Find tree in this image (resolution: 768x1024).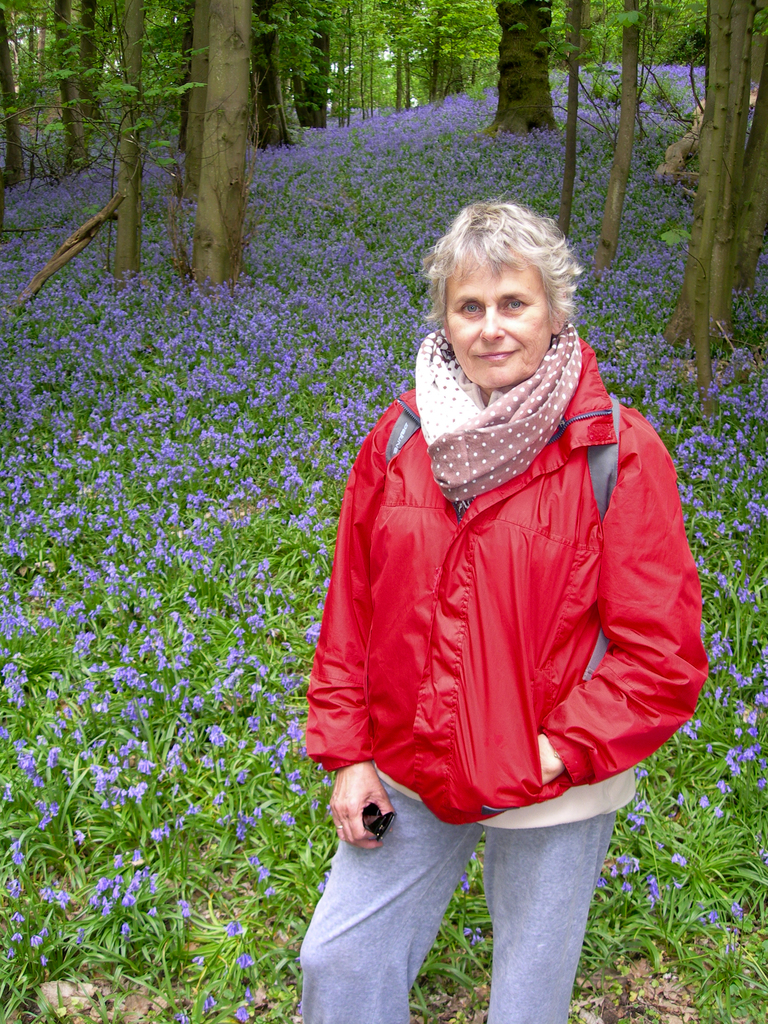
bbox=(0, 0, 33, 192).
